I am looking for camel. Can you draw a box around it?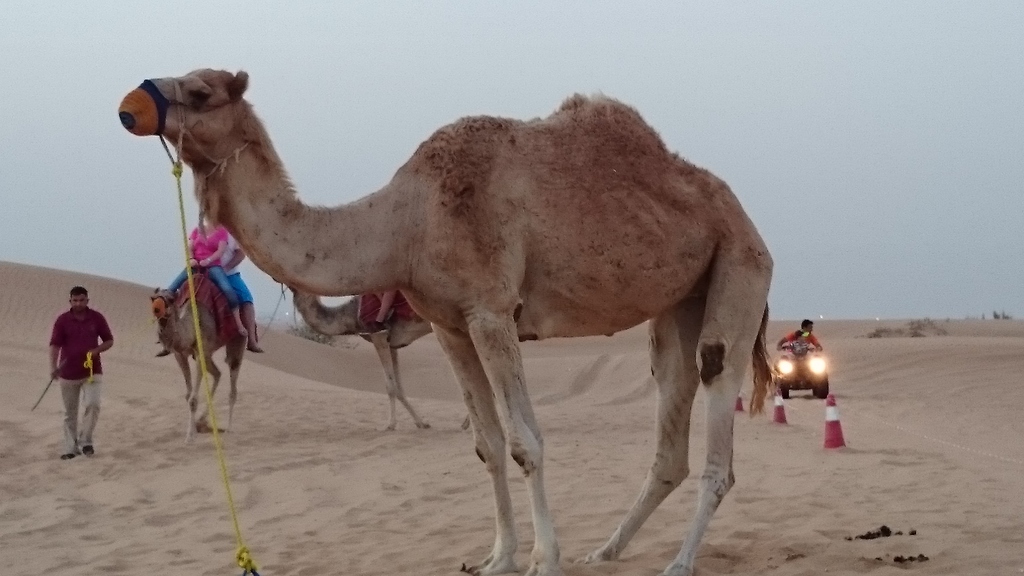
Sure, the bounding box is crop(150, 264, 252, 439).
